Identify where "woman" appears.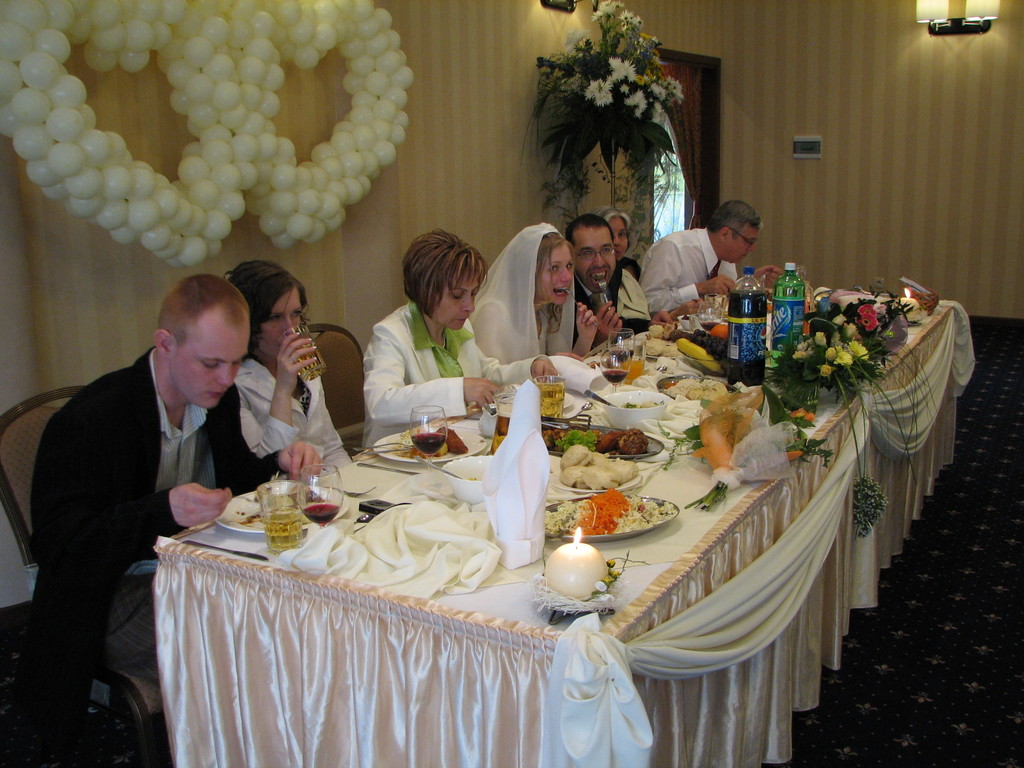
Appears at l=364, t=221, r=520, b=402.
